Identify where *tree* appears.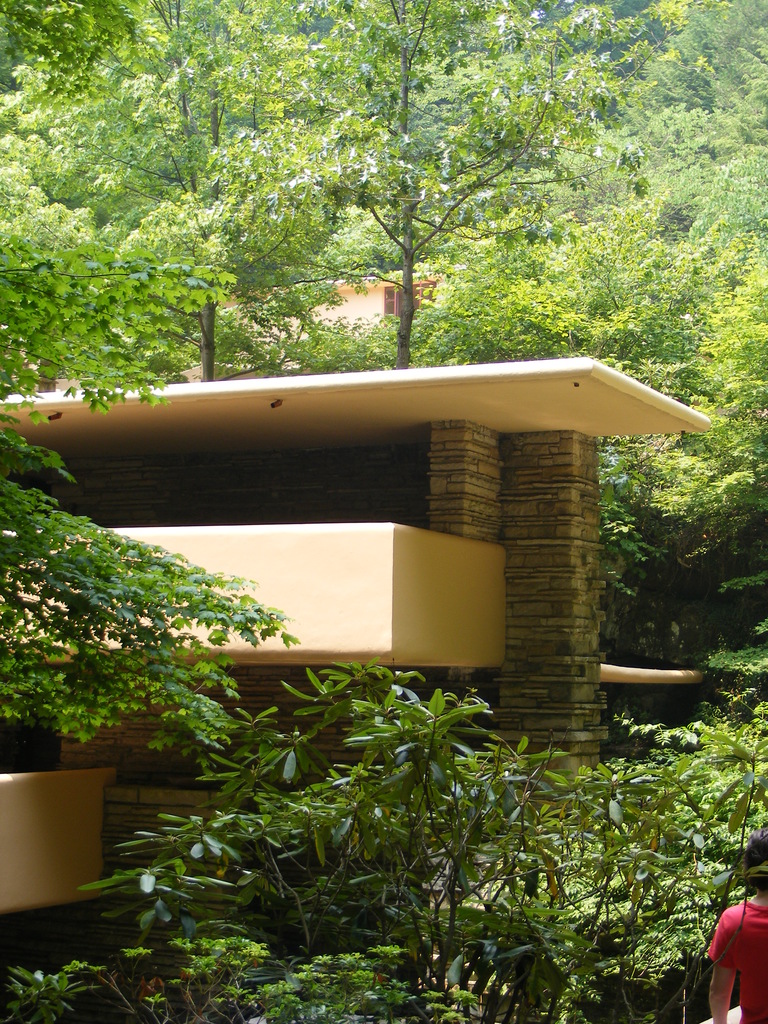
Appears at 0/0/366/378.
